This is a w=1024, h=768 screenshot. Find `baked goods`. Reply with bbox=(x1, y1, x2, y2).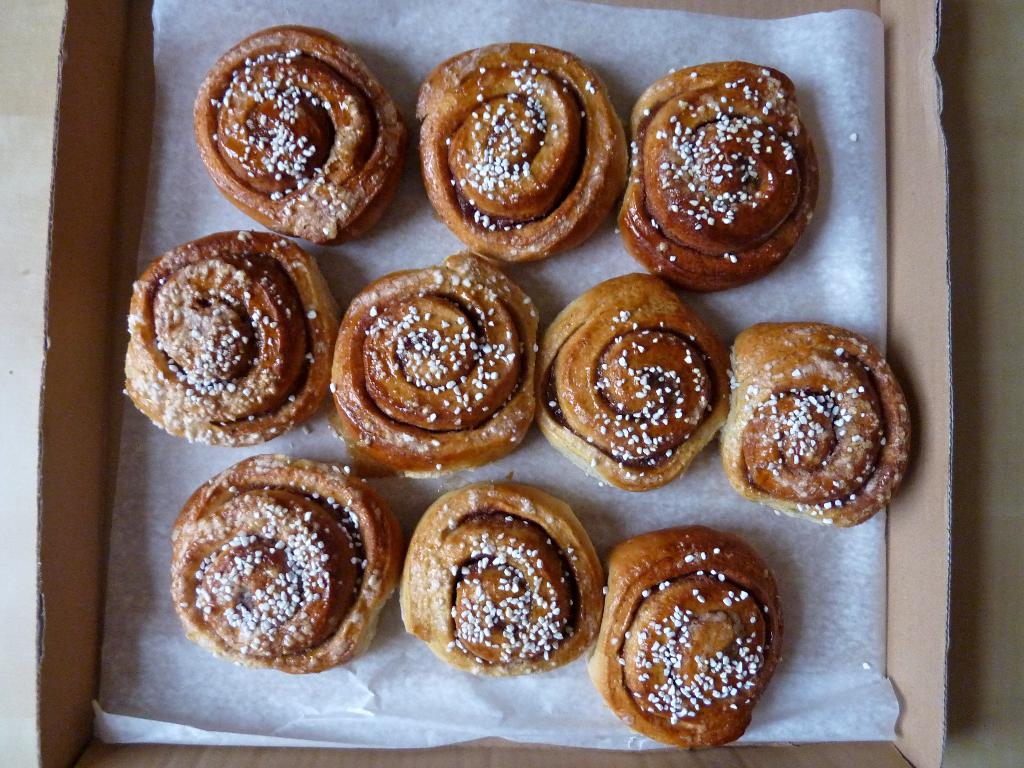
bbox=(539, 269, 733, 490).
